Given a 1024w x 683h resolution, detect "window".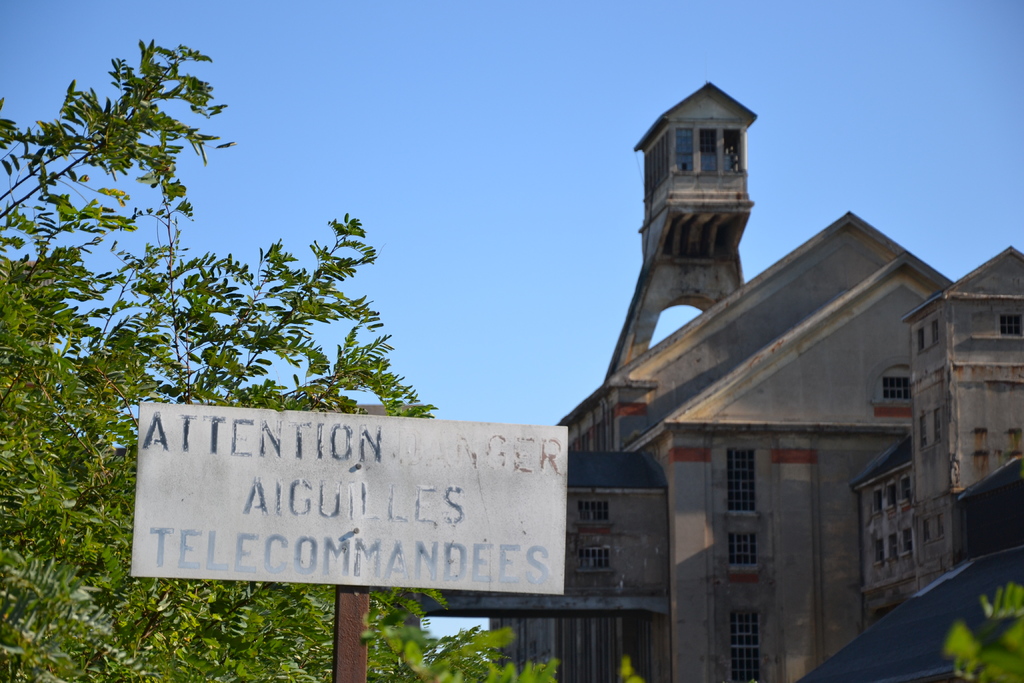
[left=574, top=498, right=611, bottom=522].
